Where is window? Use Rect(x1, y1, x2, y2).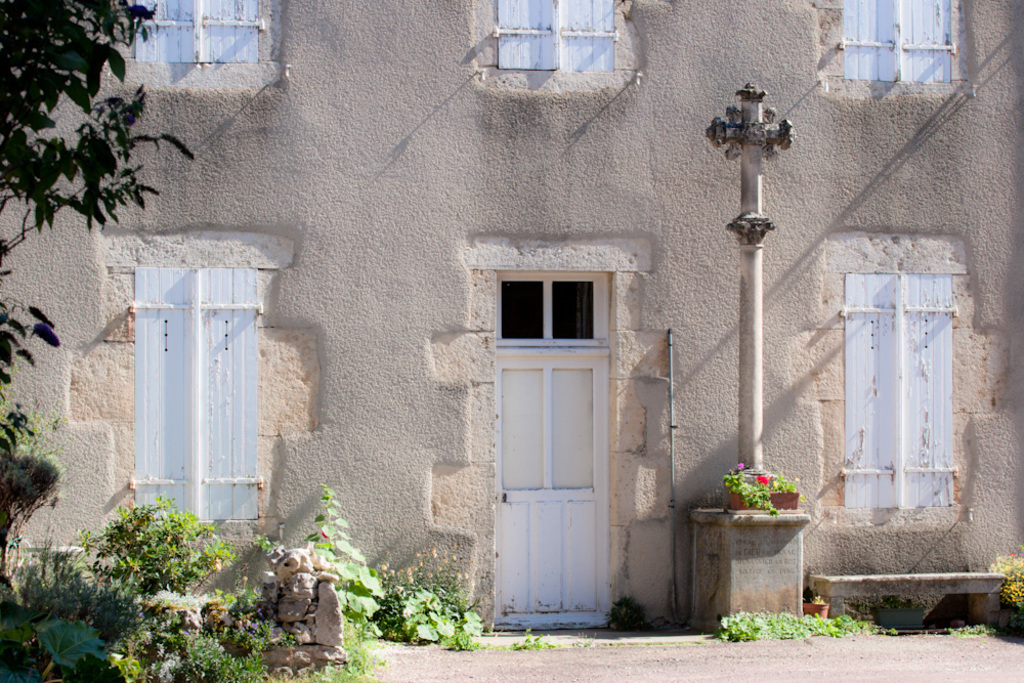
Rect(133, 265, 260, 522).
